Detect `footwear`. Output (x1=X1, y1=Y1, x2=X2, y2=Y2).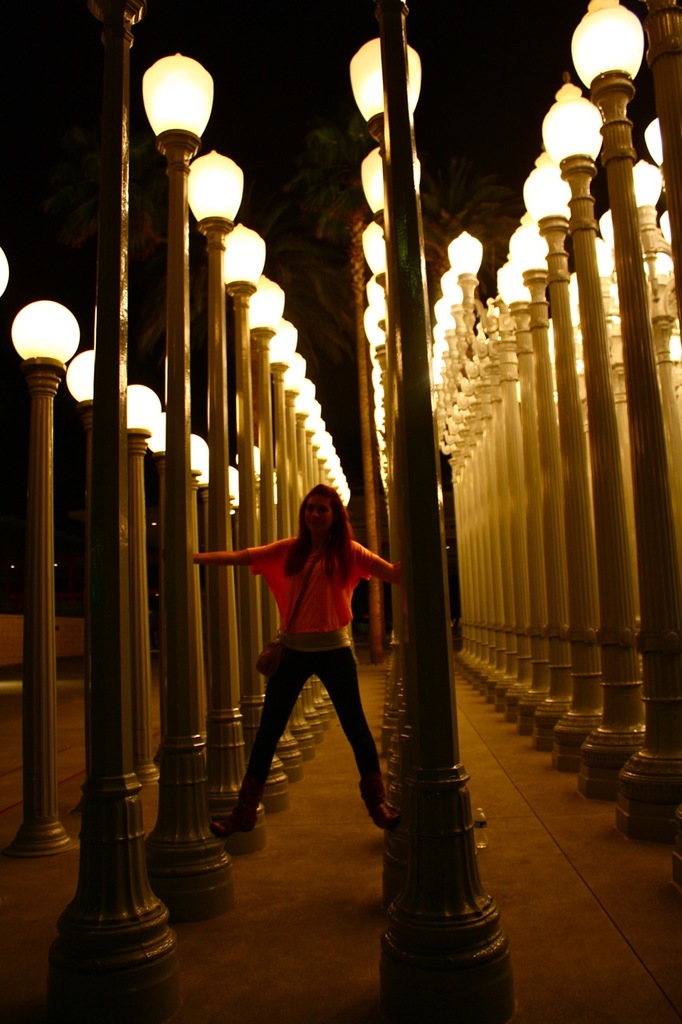
(x1=359, y1=788, x2=393, y2=832).
